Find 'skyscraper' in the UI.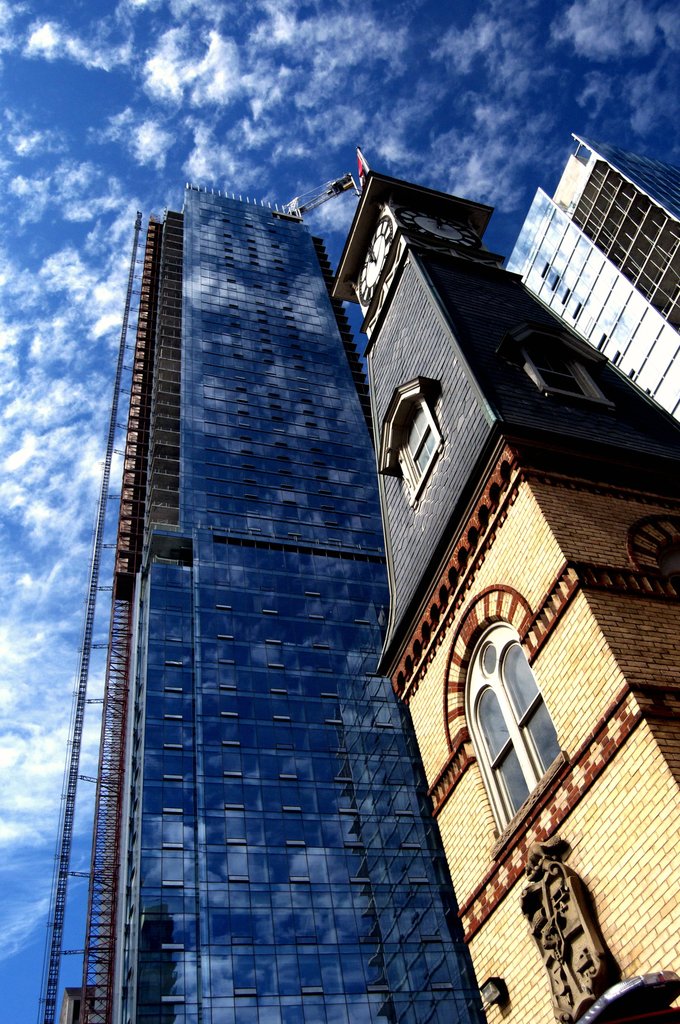
UI element at box=[353, 141, 679, 1023].
